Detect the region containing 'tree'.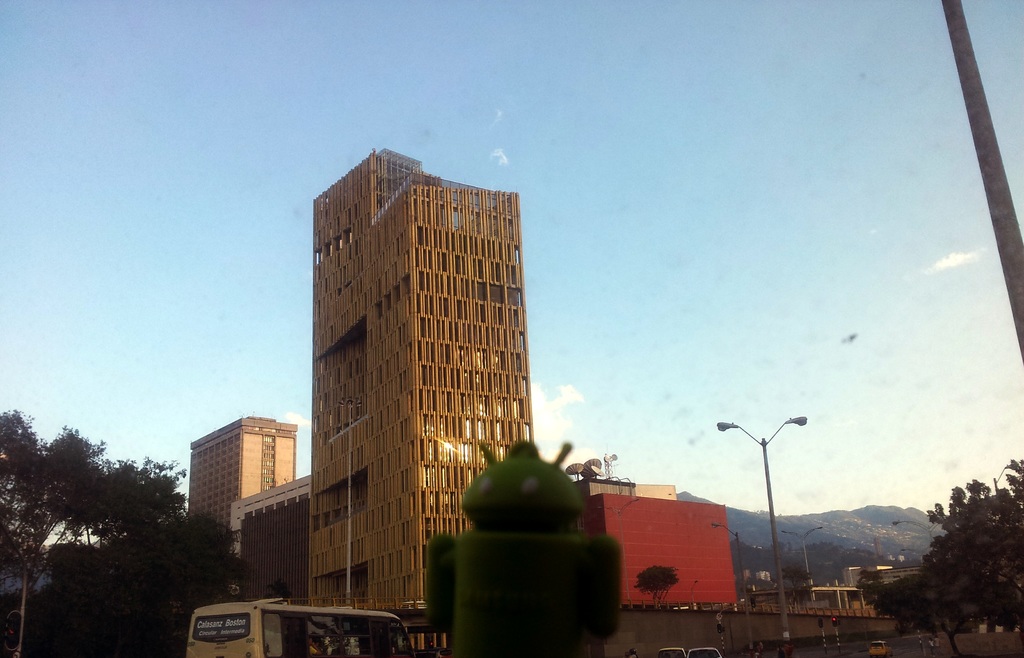
bbox(262, 574, 294, 602).
